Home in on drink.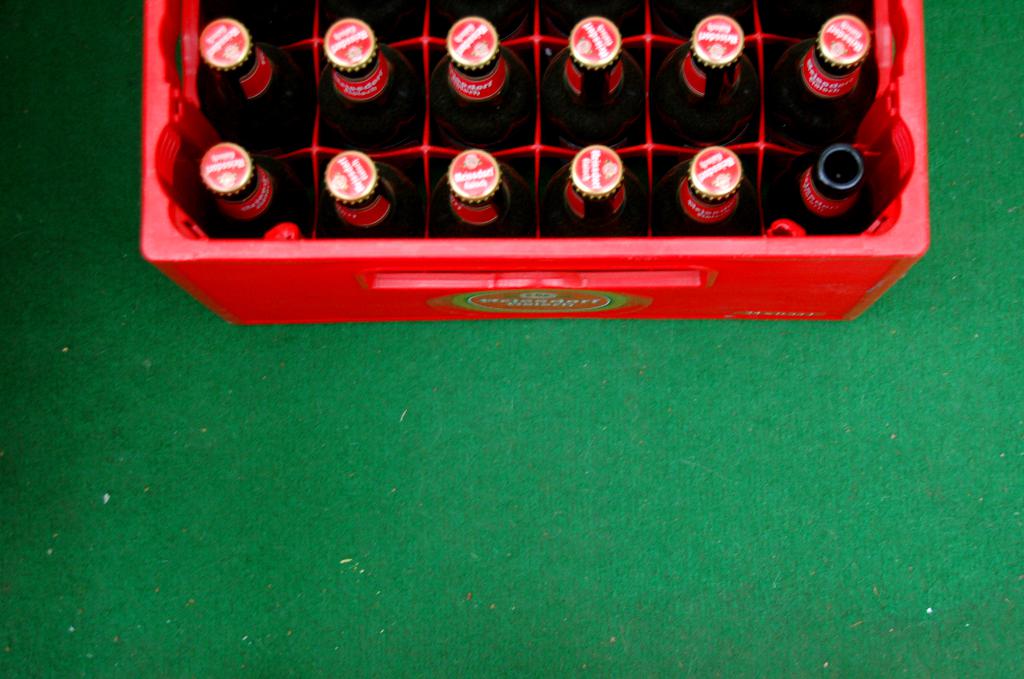
Homed in at bbox=[322, 24, 424, 147].
